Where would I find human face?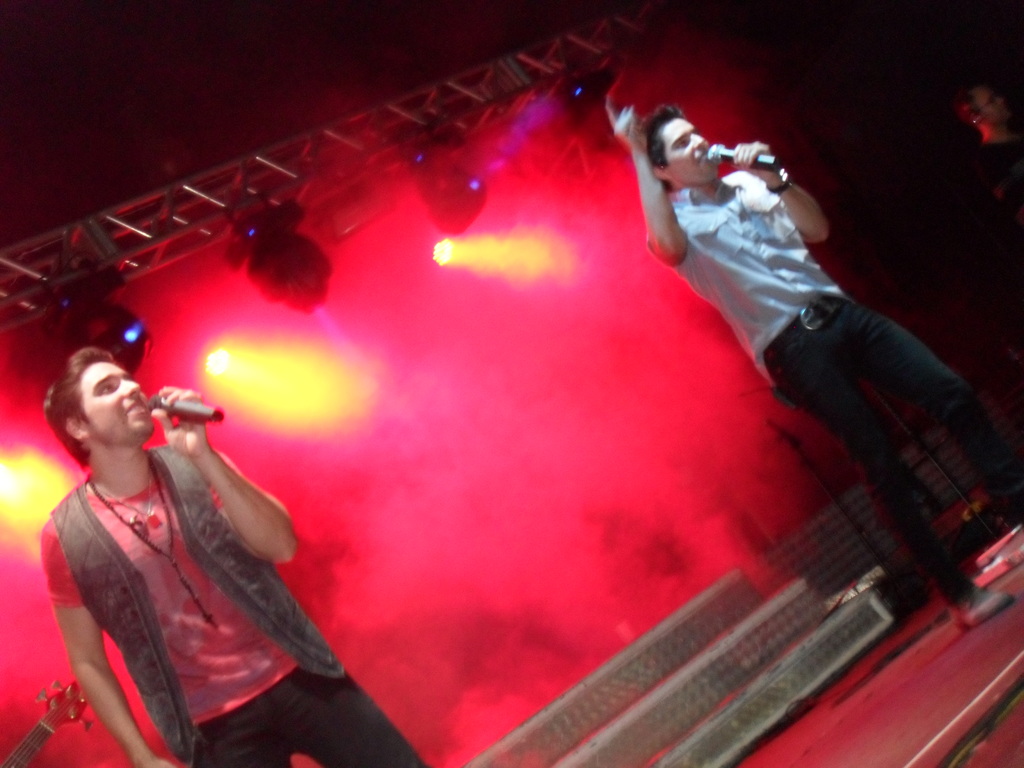
At (left=79, top=363, right=151, bottom=441).
